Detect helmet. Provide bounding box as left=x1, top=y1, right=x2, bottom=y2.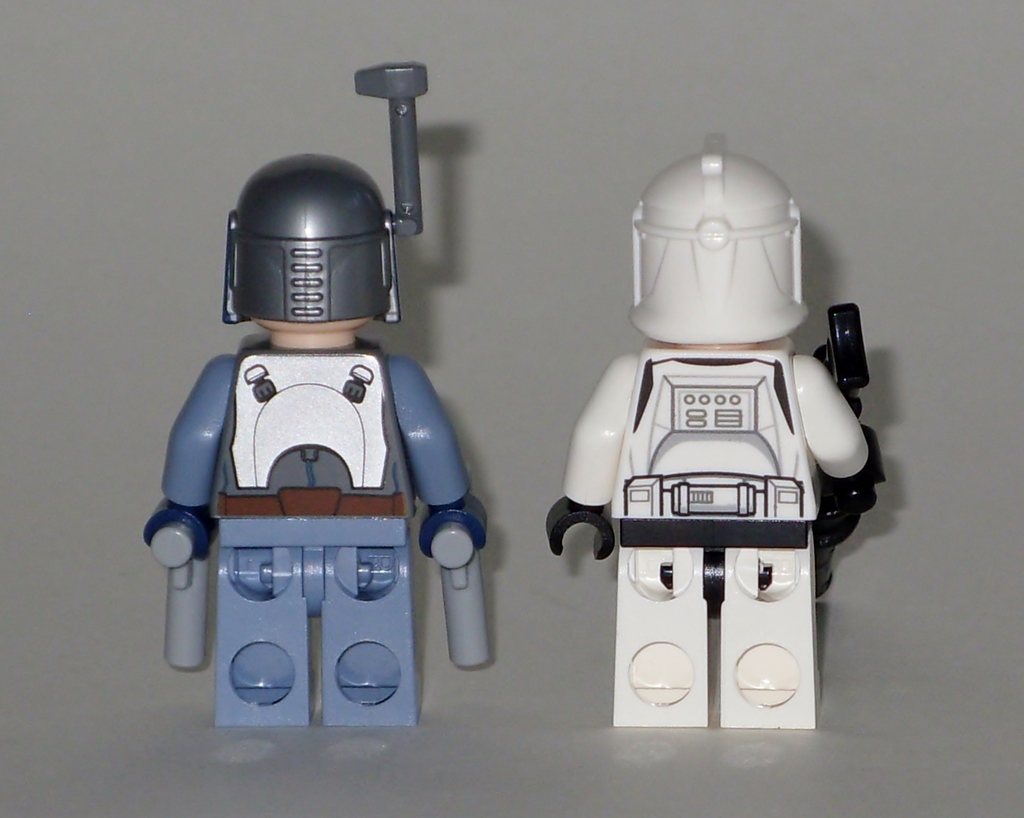
left=225, top=60, right=428, bottom=323.
